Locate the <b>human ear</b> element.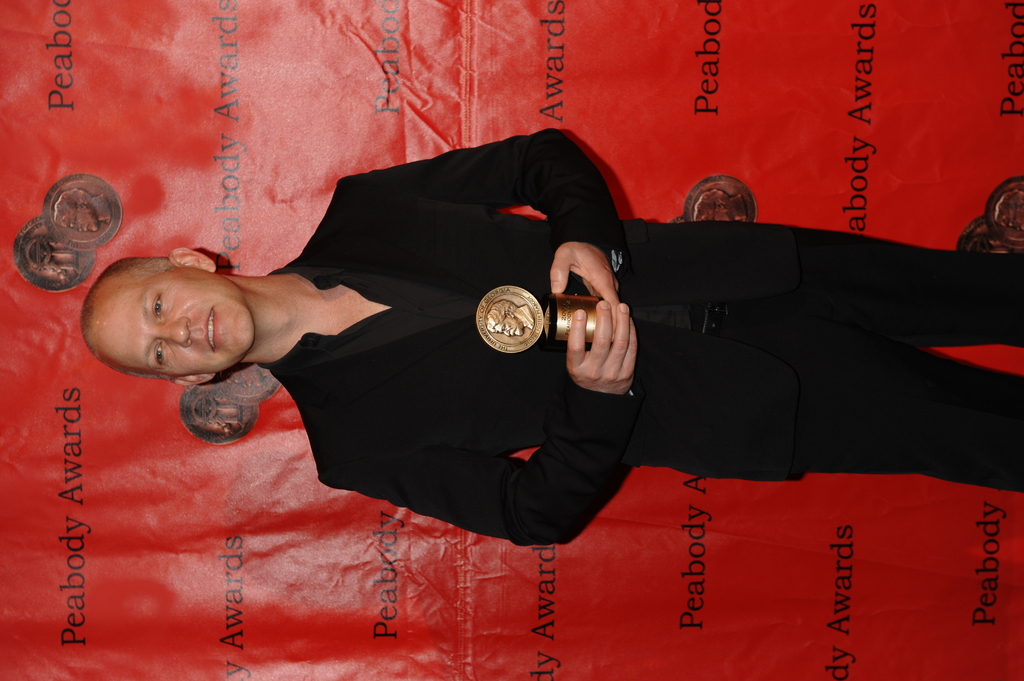
Element bbox: 168:374:215:387.
